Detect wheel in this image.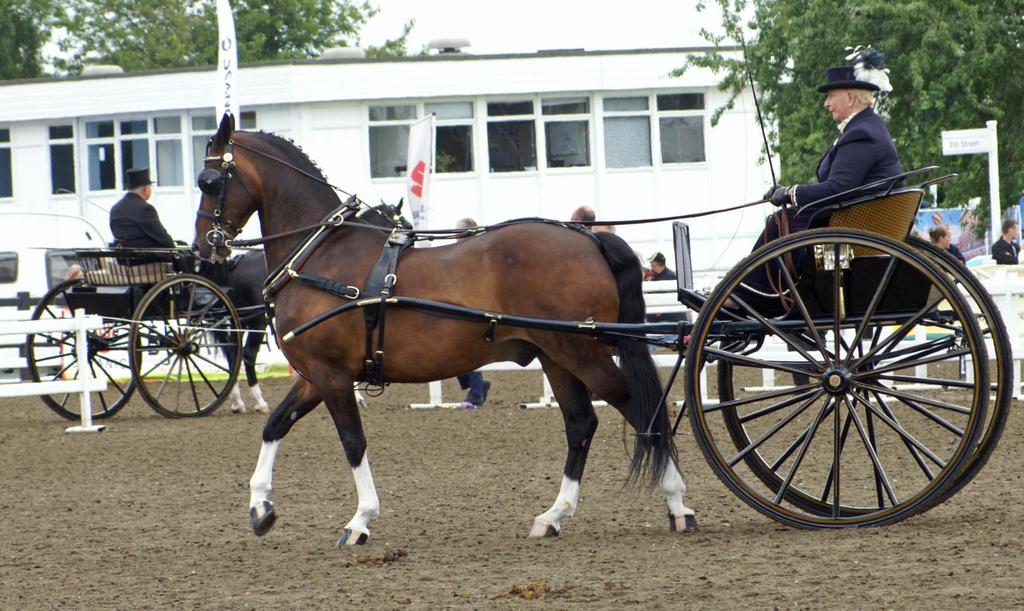
Detection: x1=24, y1=279, x2=141, y2=418.
